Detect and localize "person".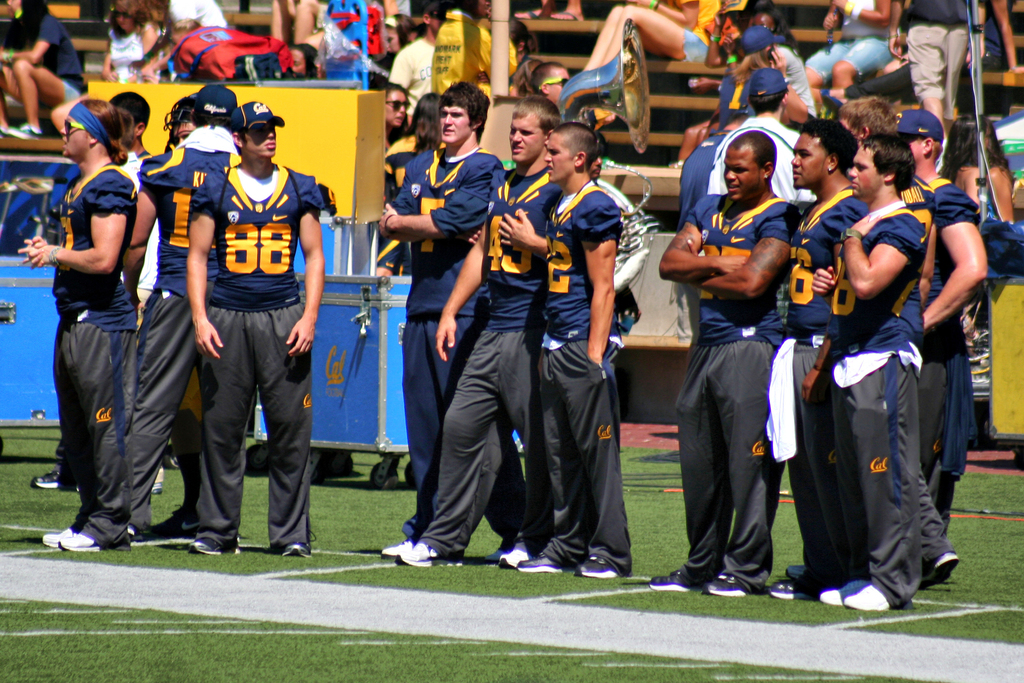
Localized at x1=801 y1=0 x2=895 y2=89.
